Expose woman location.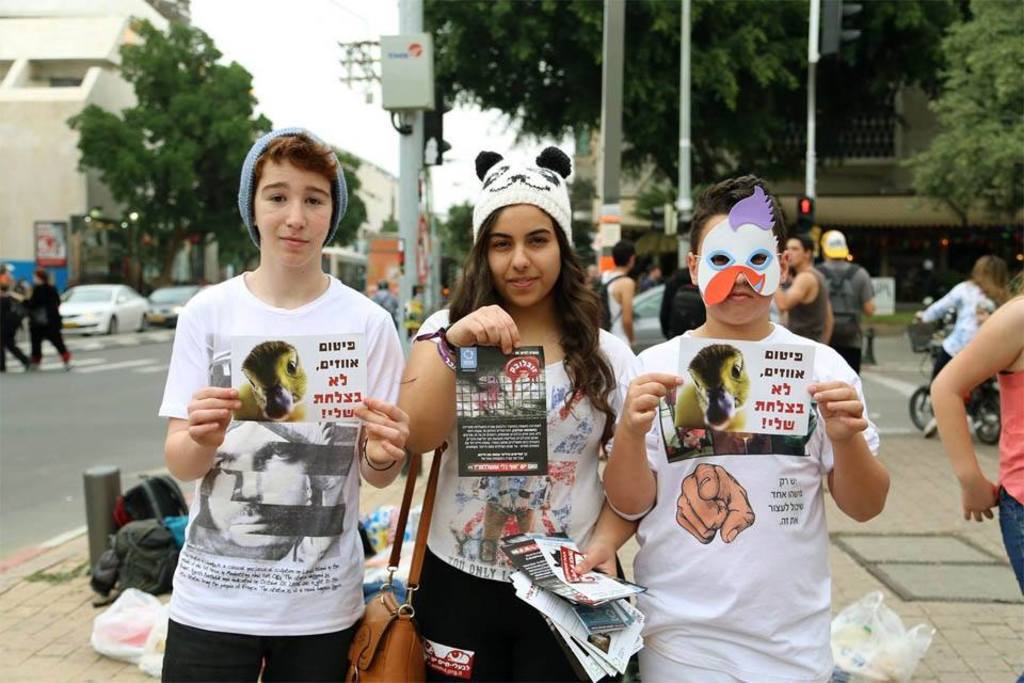
Exposed at l=418, t=191, r=640, b=661.
